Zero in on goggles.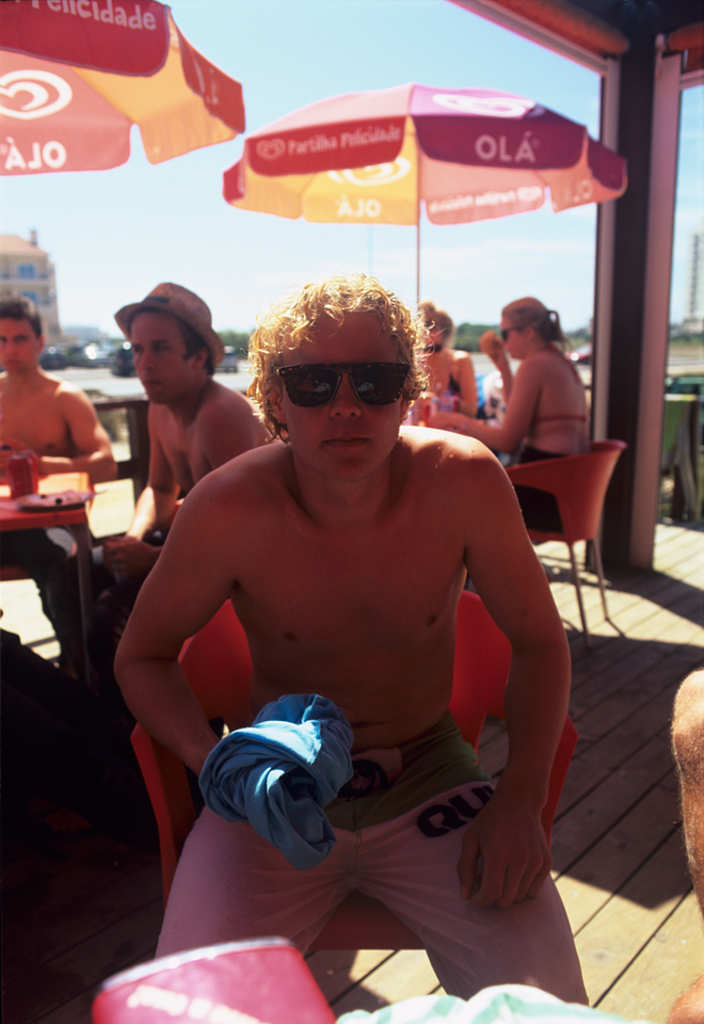
Zeroed in: <box>278,353,422,409</box>.
